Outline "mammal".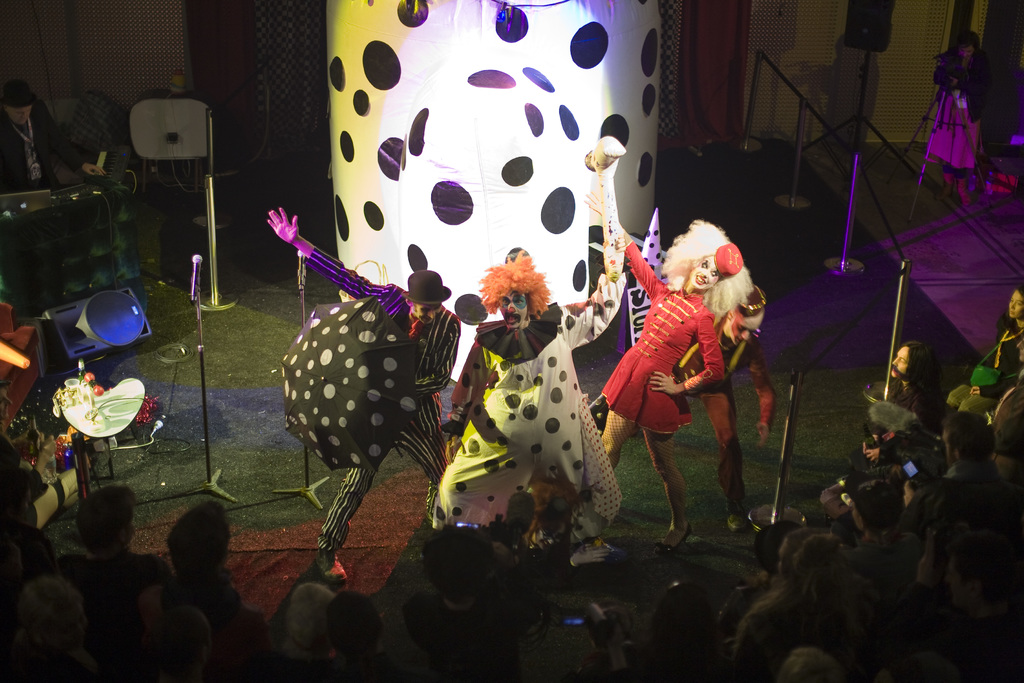
Outline: 263, 215, 447, 573.
